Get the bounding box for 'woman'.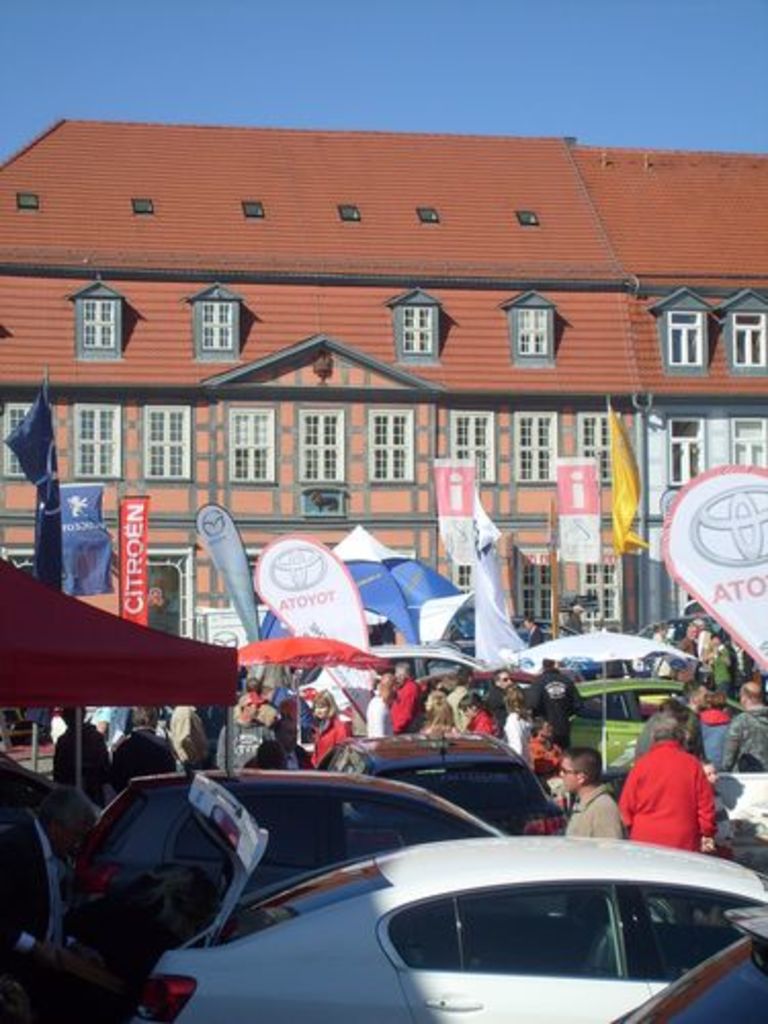
bbox=[498, 686, 535, 770].
